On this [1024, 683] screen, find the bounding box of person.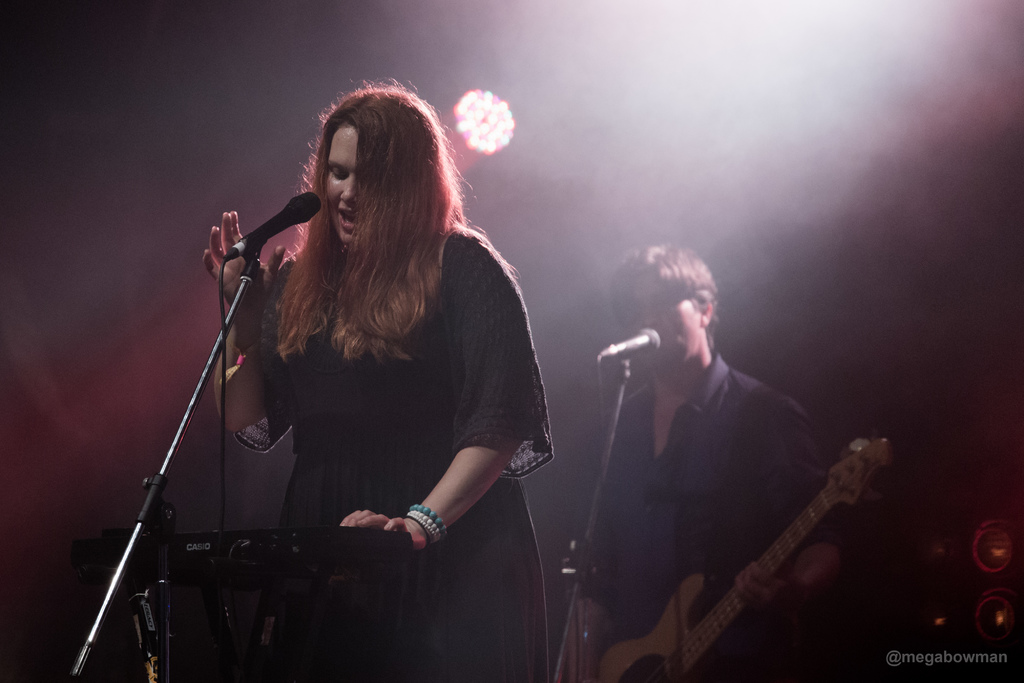
Bounding box: 569:241:860:680.
